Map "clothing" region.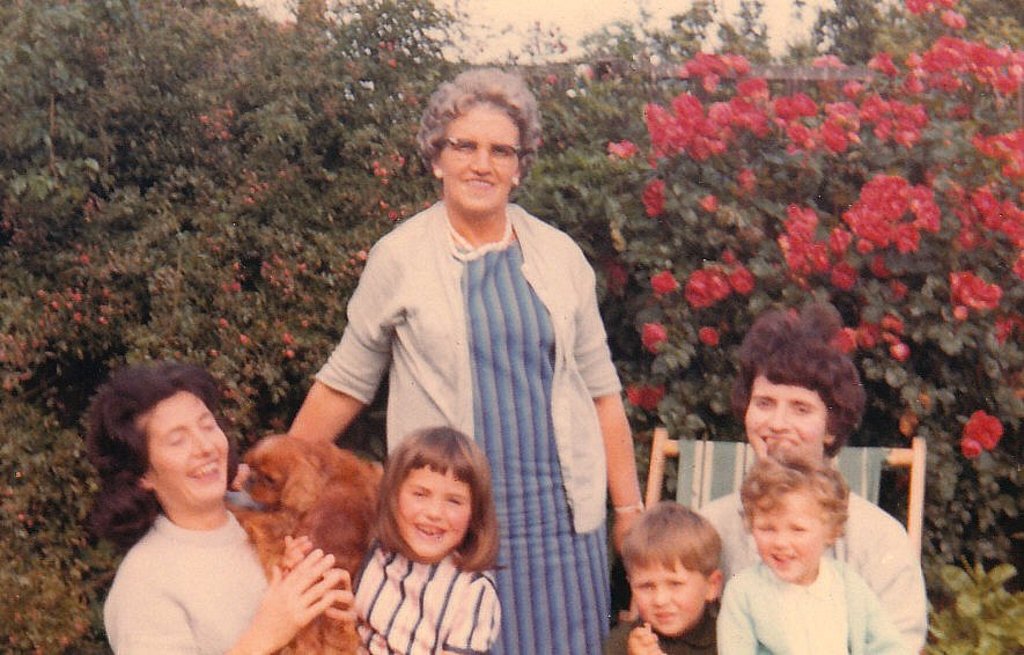
Mapped to select_region(690, 488, 940, 654).
